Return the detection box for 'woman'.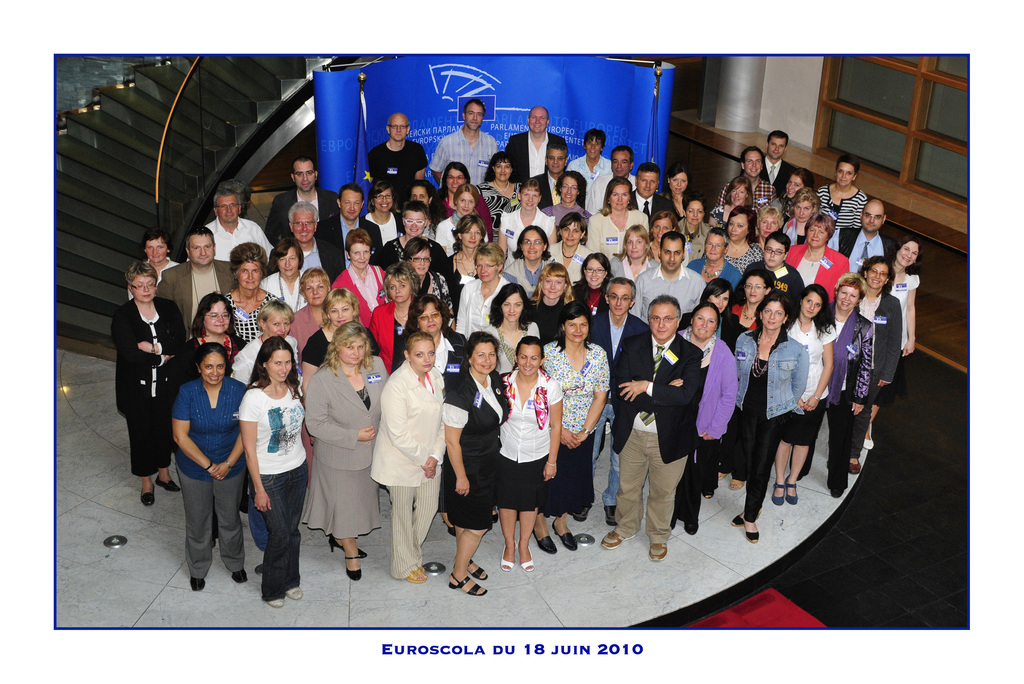
<bbox>666, 169, 701, 216</bbox>.
